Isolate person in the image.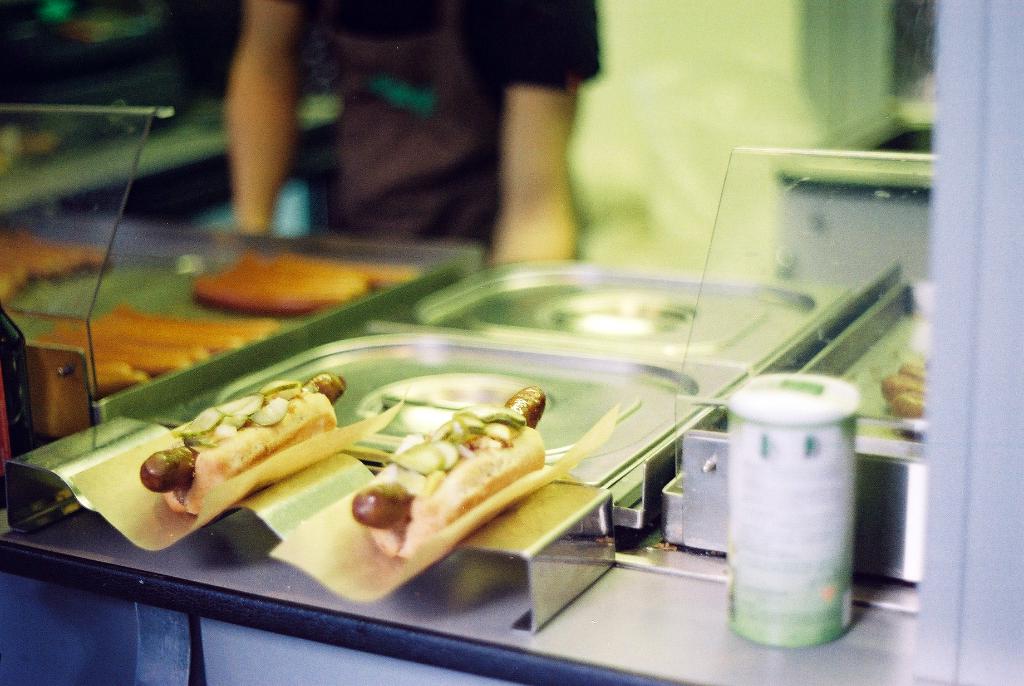
Isolated region: left=228, top=0, right=605, bottom=272.
